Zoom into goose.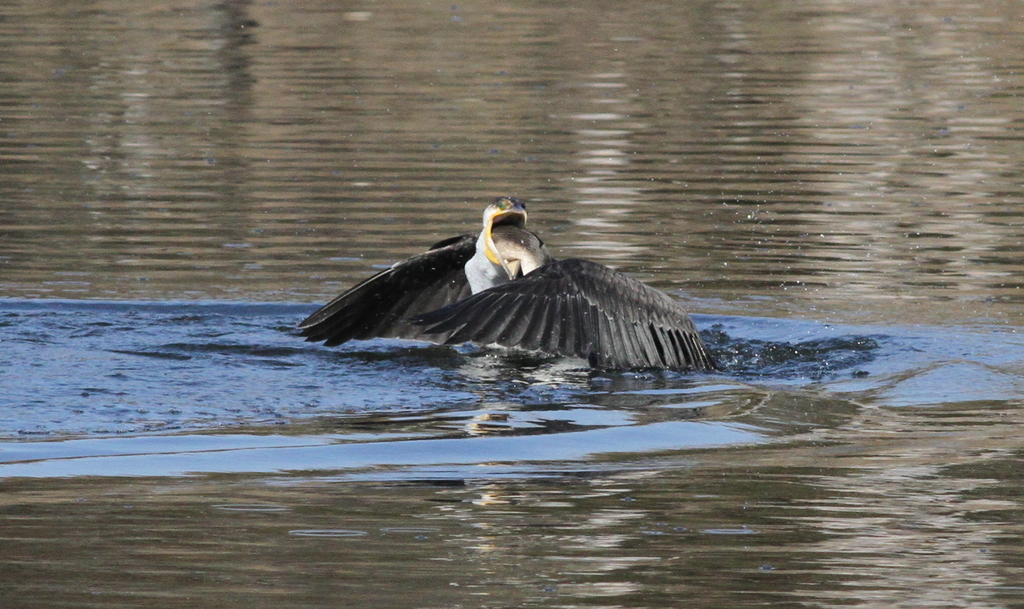
Zoom target: 288,197,729,383.
